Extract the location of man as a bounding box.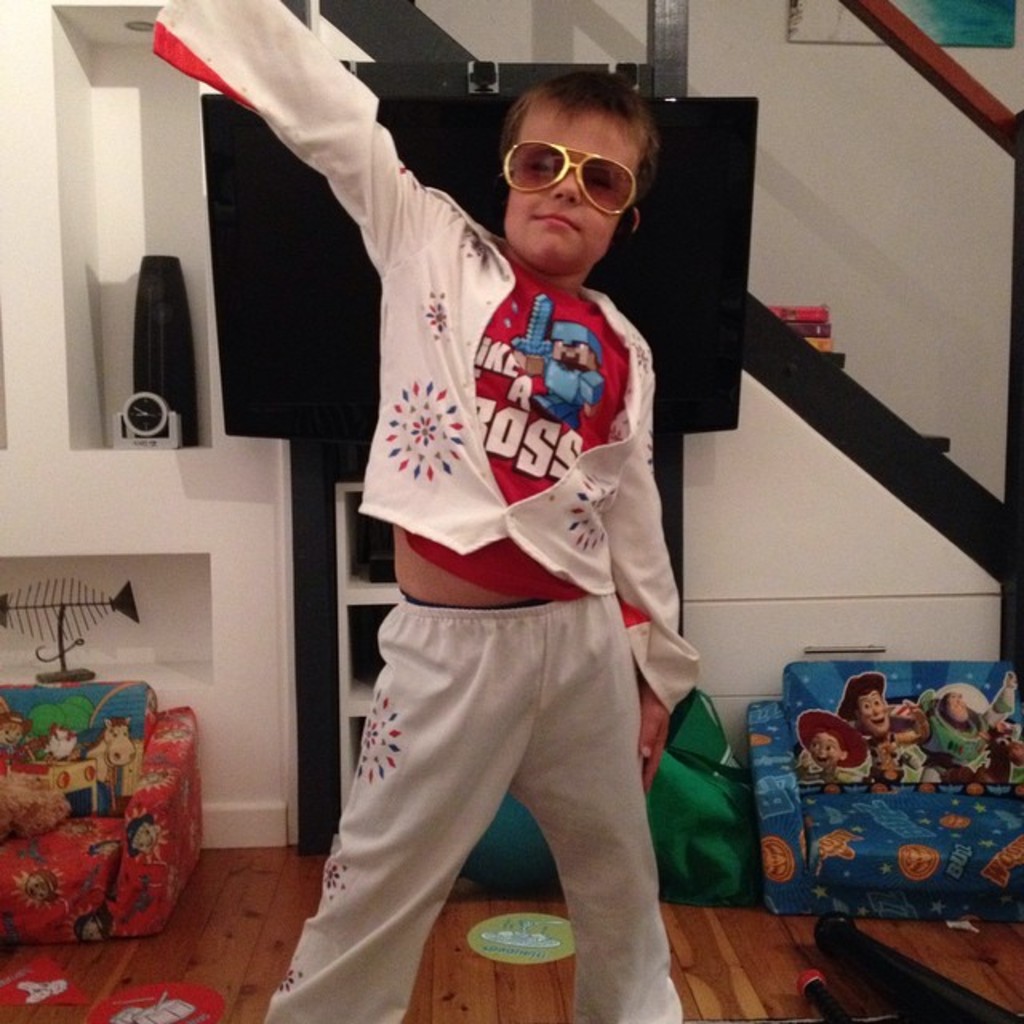
bbox(838, 664, 902, 792).
